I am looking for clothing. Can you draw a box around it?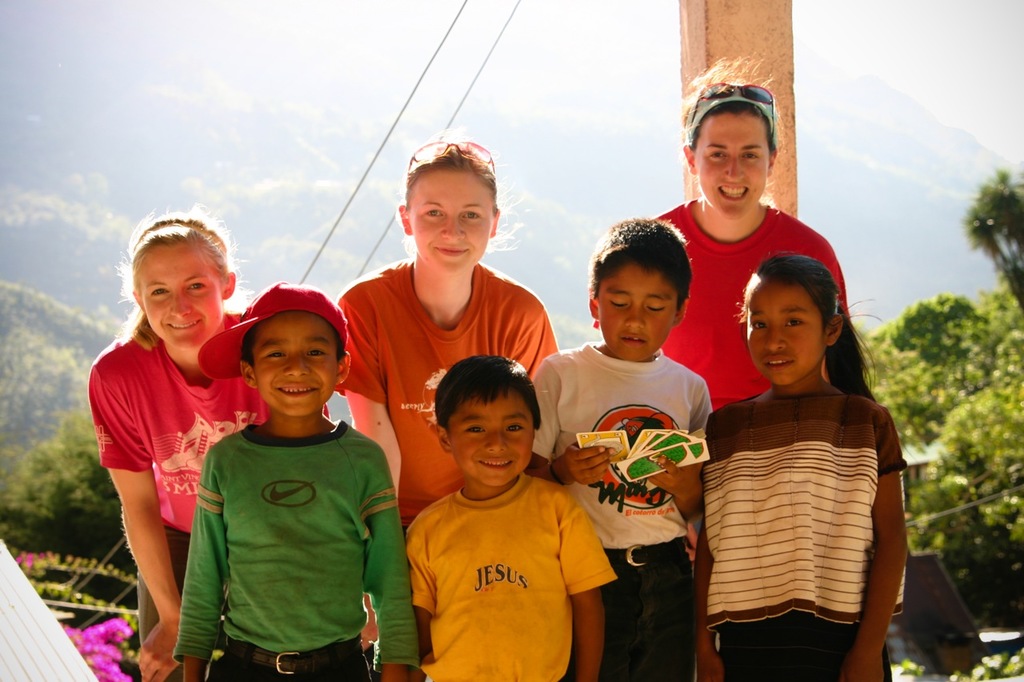
Sure, the bounding box is (167,397,425,681).
